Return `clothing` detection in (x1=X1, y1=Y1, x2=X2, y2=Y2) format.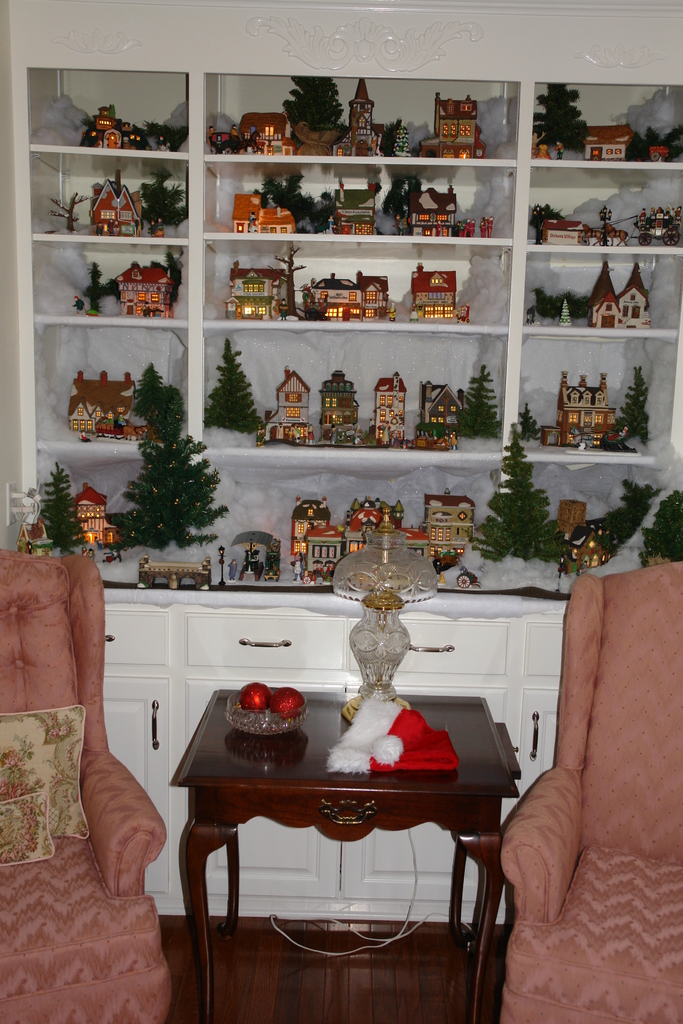
(x1=229, y1=564, x2=236, y2=578).
